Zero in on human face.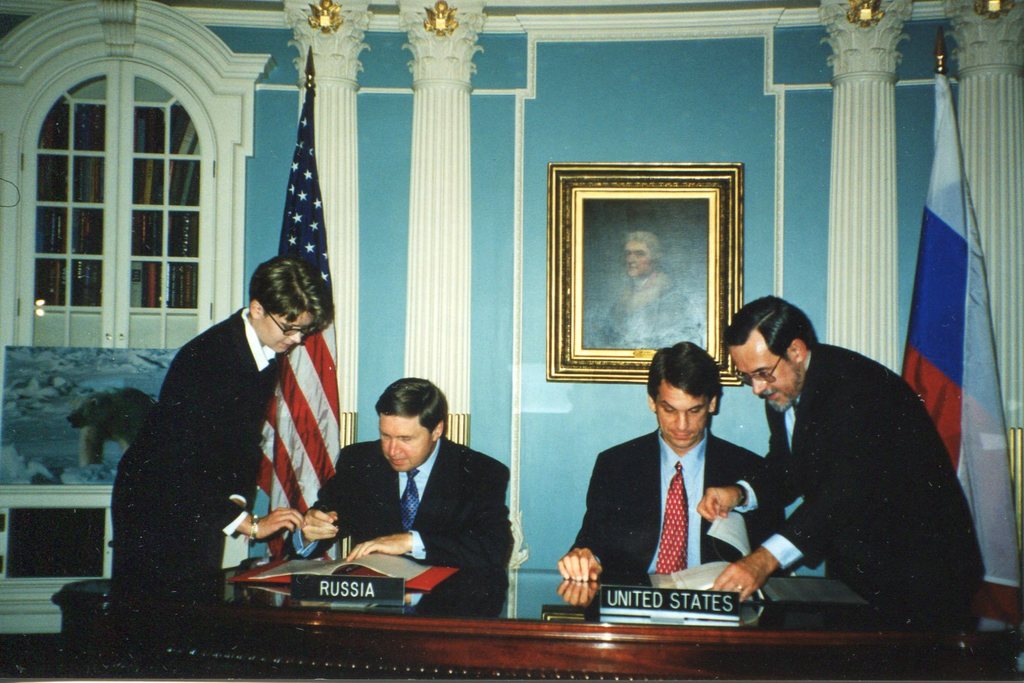
Zeroed in: locate(726, 346, 797, 413).
